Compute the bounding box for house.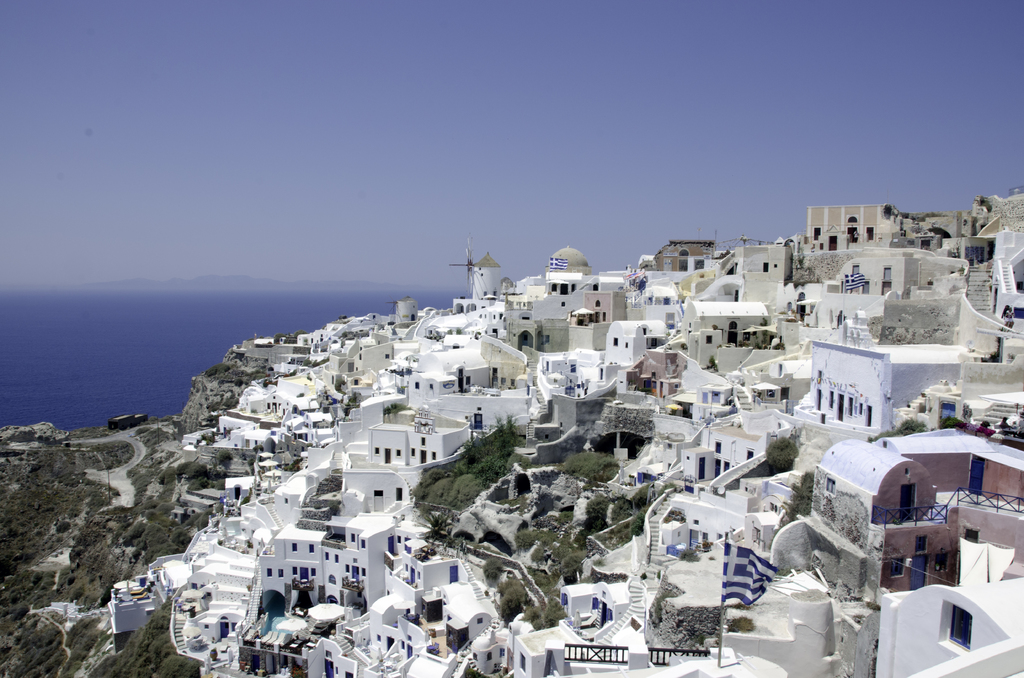
locate(671, 442, 728, 480).
